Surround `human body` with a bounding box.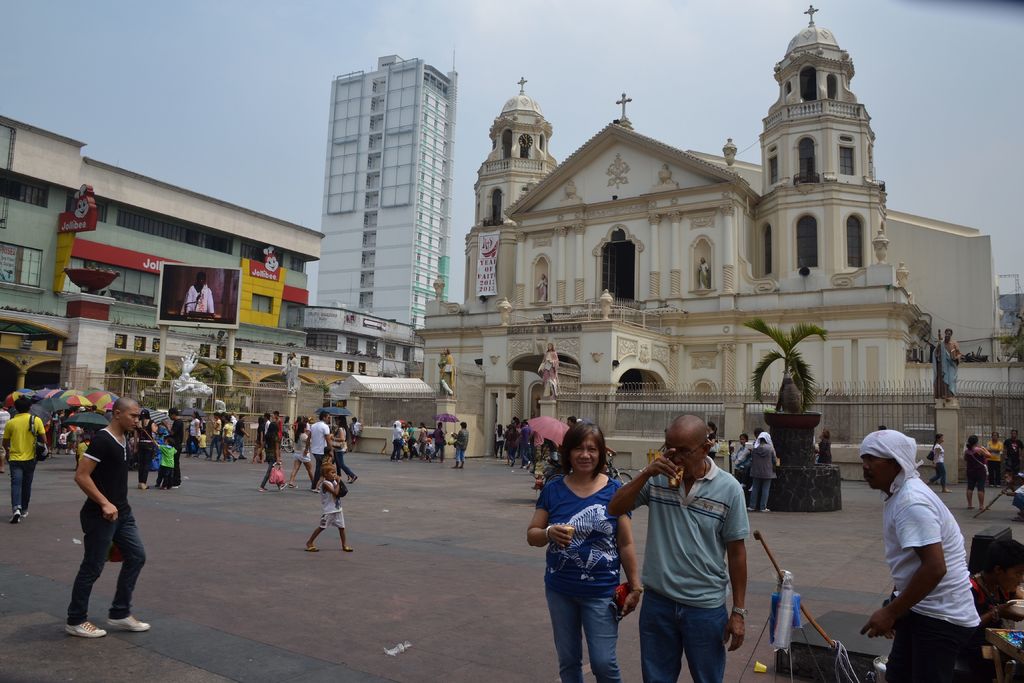
<box>536,352,559,396</box>.
